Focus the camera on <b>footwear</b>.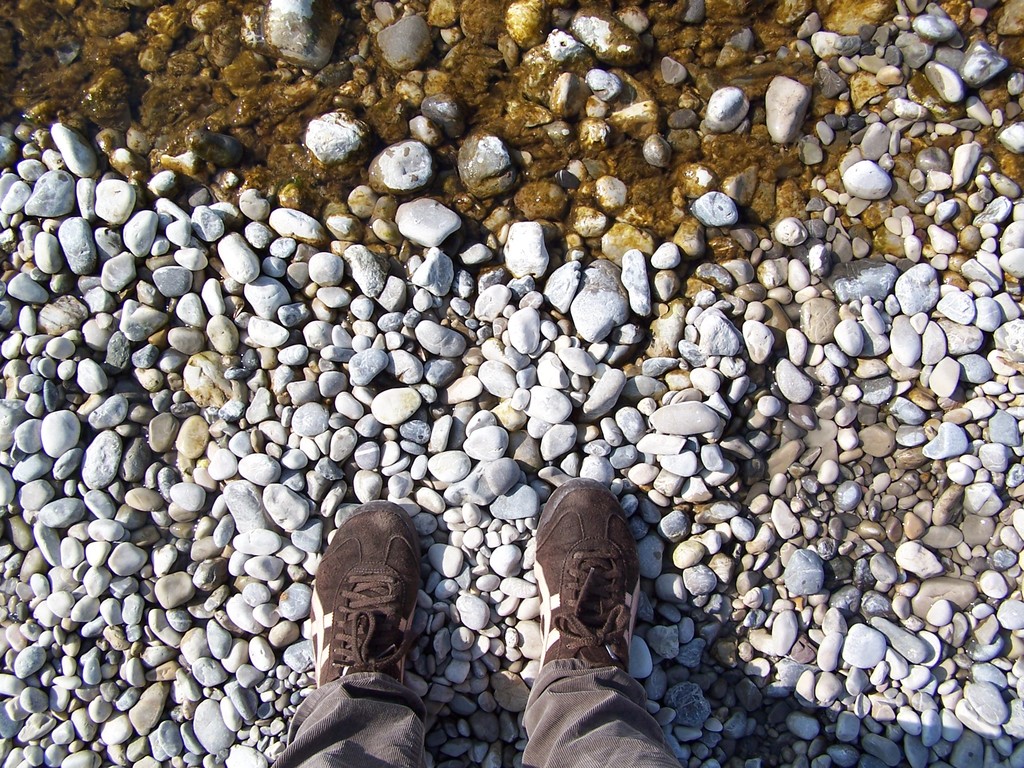
Focus region: bbox=(536, 474, 634, 681).
